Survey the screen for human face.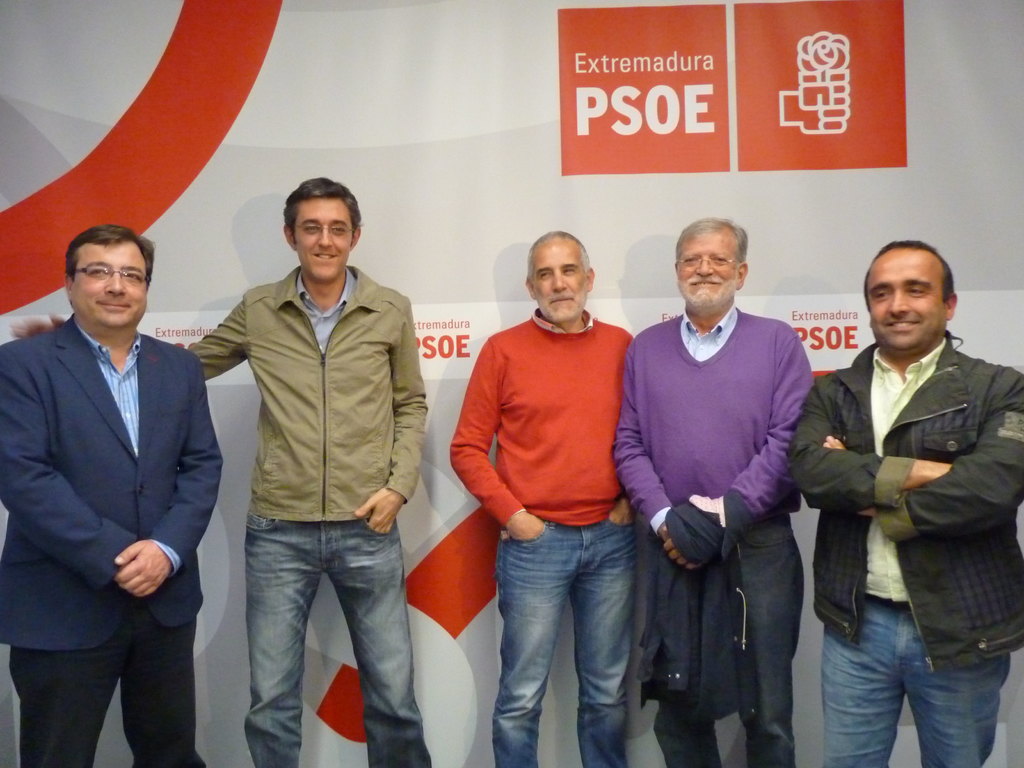
Survey found: 863:257:945:346.
